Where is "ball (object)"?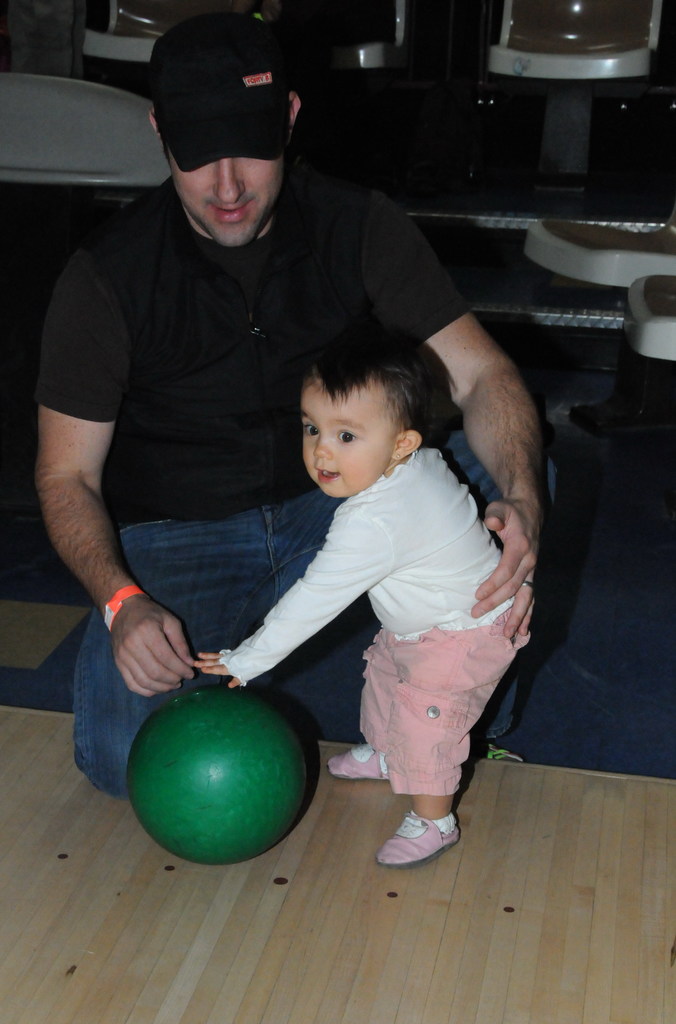
x1=131 y1=689 x2=307 y2=865.
